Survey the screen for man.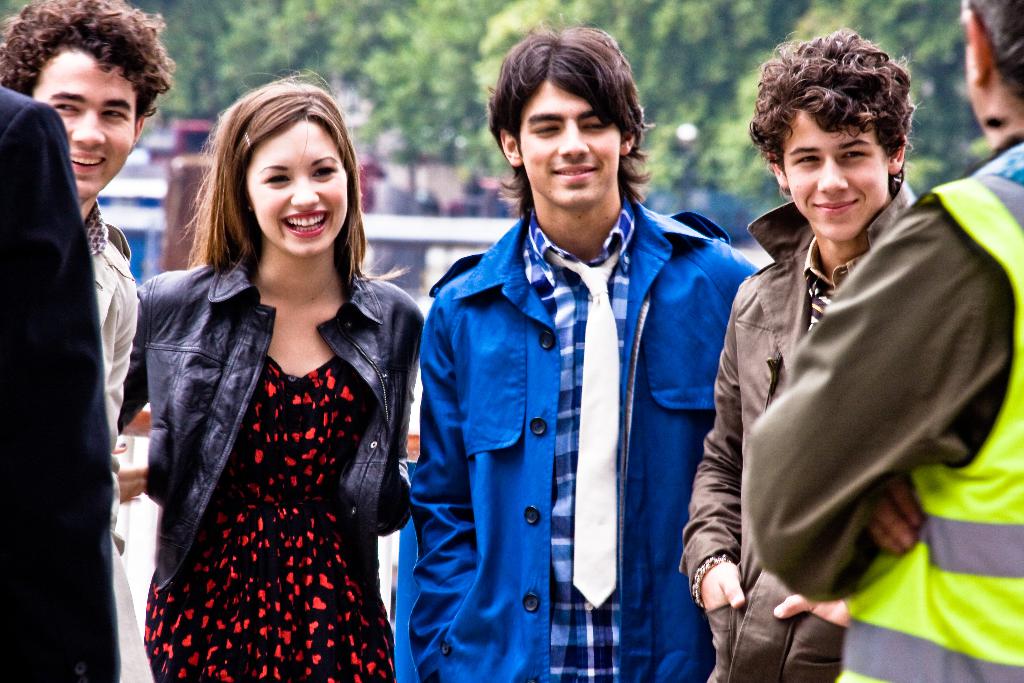
Survey found: rect(392, 28, 760, 682).
